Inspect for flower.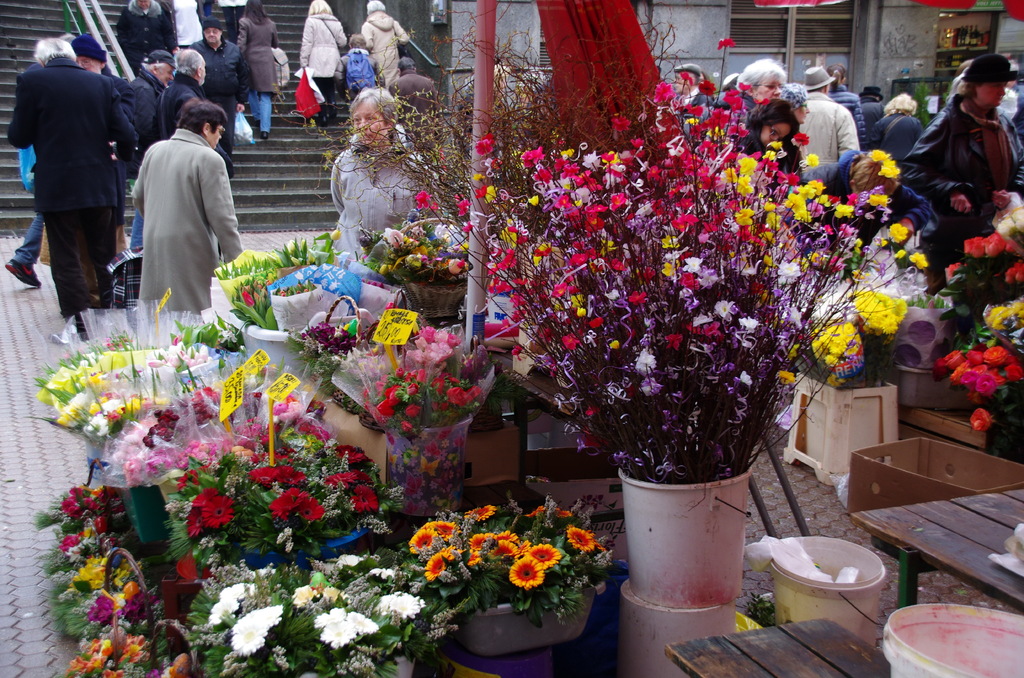
Inspection: bbox=[325, 471, 351, 492].
